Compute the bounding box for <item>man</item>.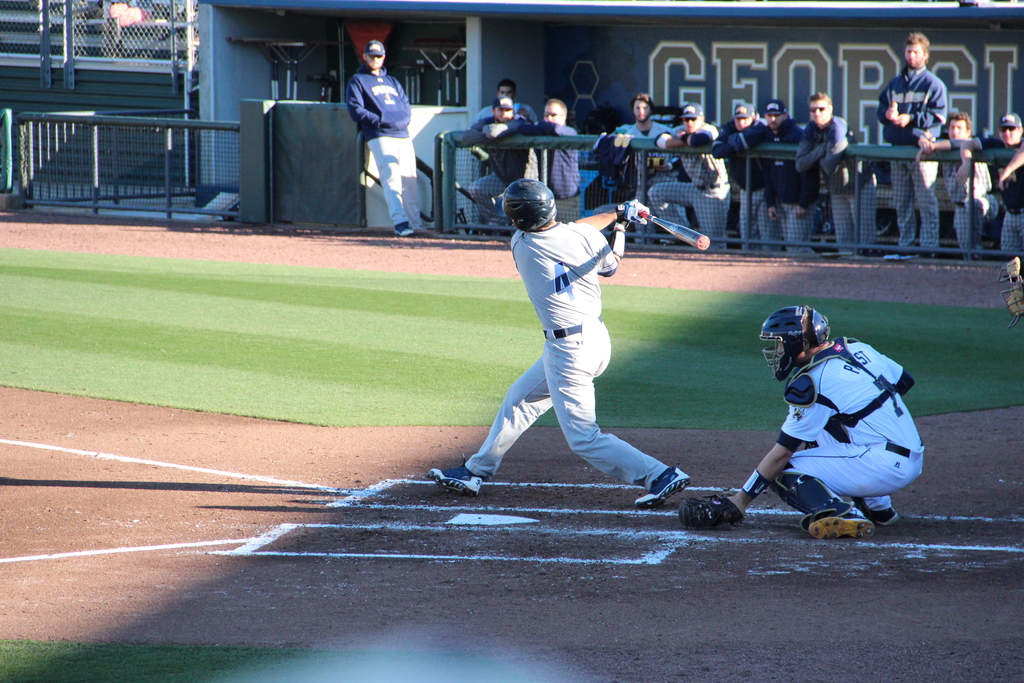
detection(470, 168, 690, 509).
